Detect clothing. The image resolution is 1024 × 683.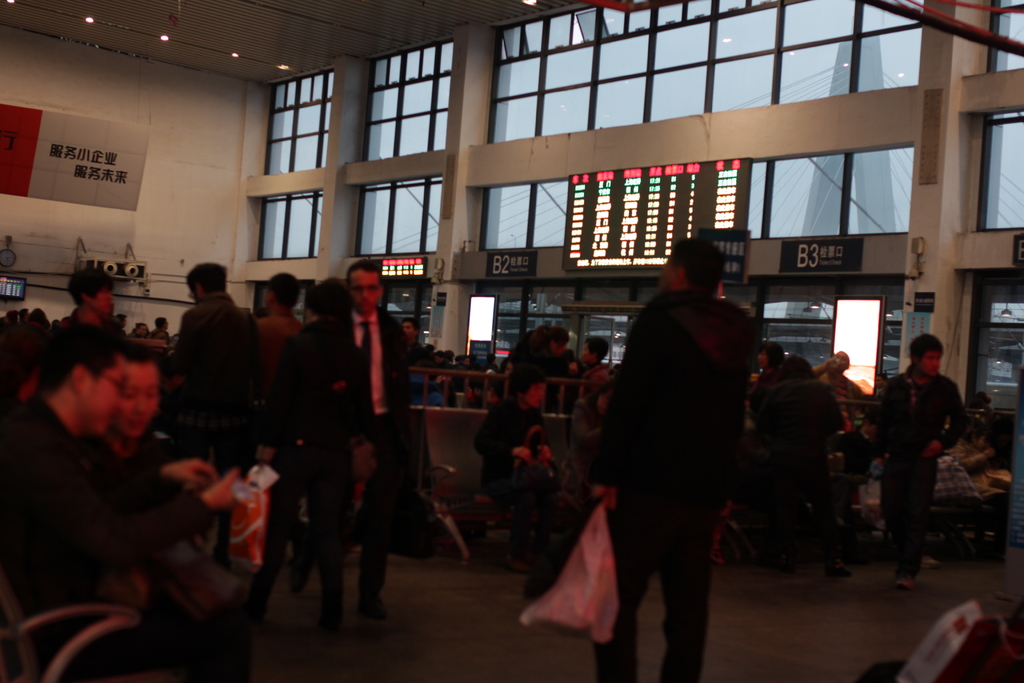
(left=0, top=388, right=233, bottom=682).
